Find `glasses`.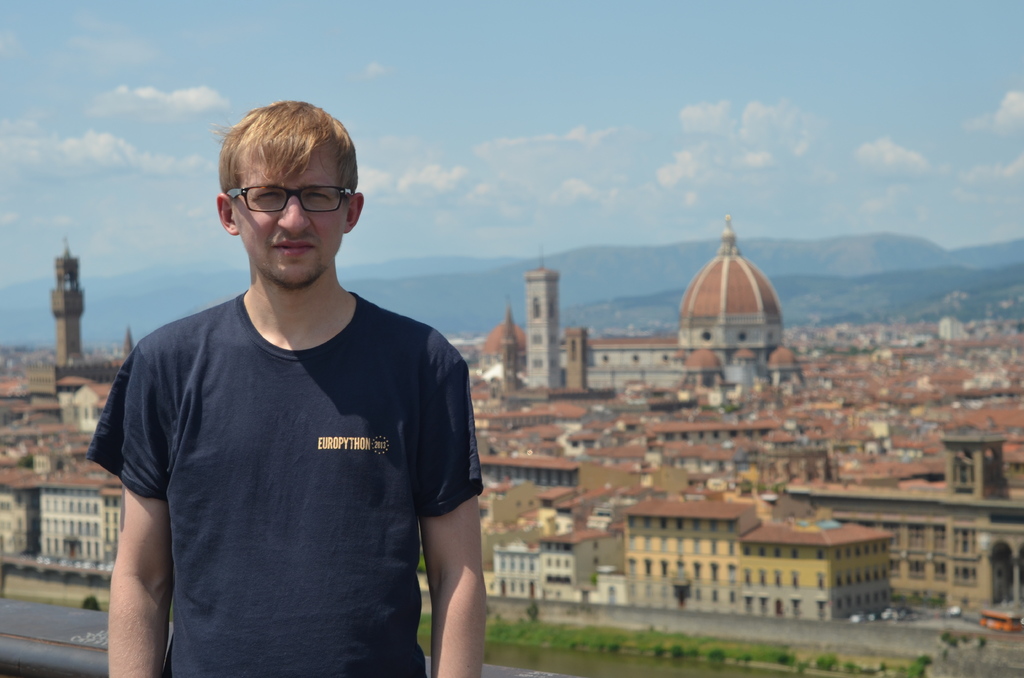
[216,179,348,219].
